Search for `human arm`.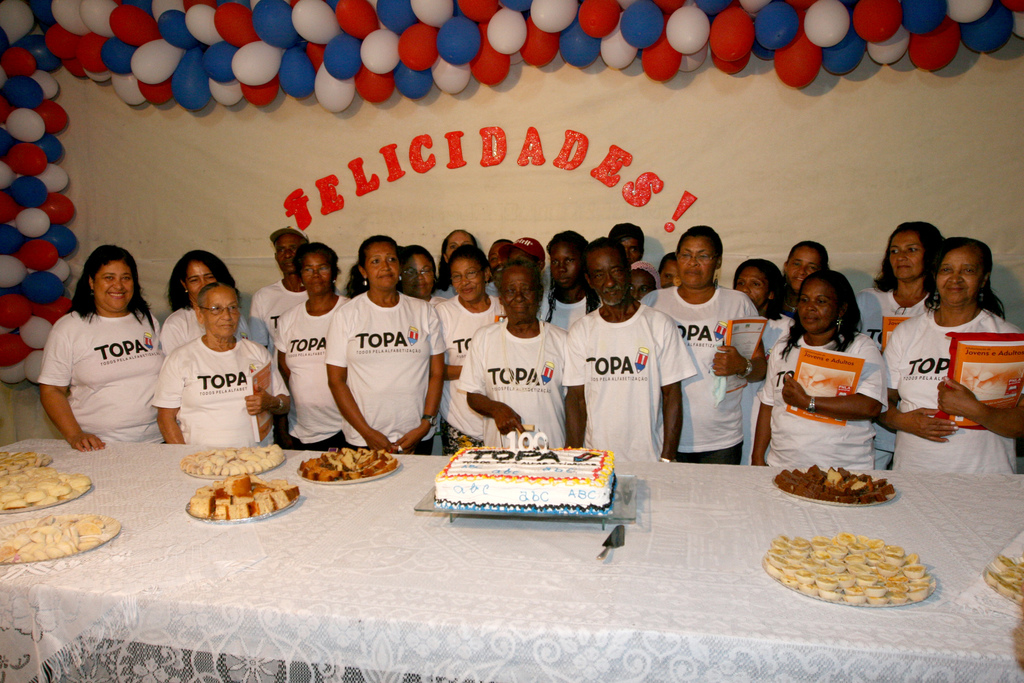
Found at 248 283 266 325.
